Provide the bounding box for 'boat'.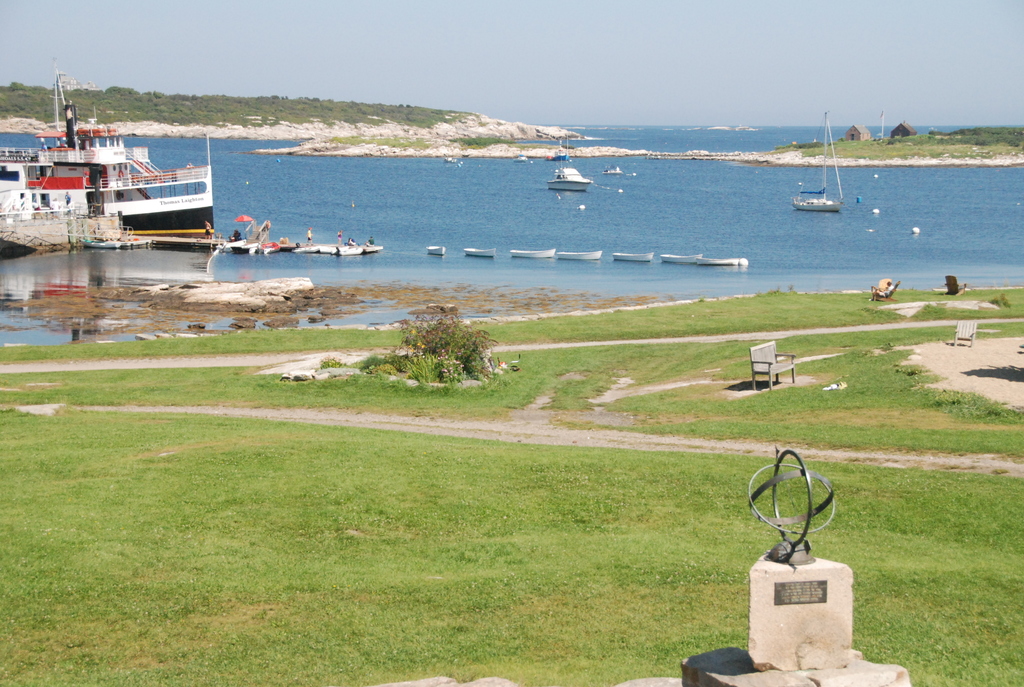
<bbox>291, 244, 319, 255</bbox>.
